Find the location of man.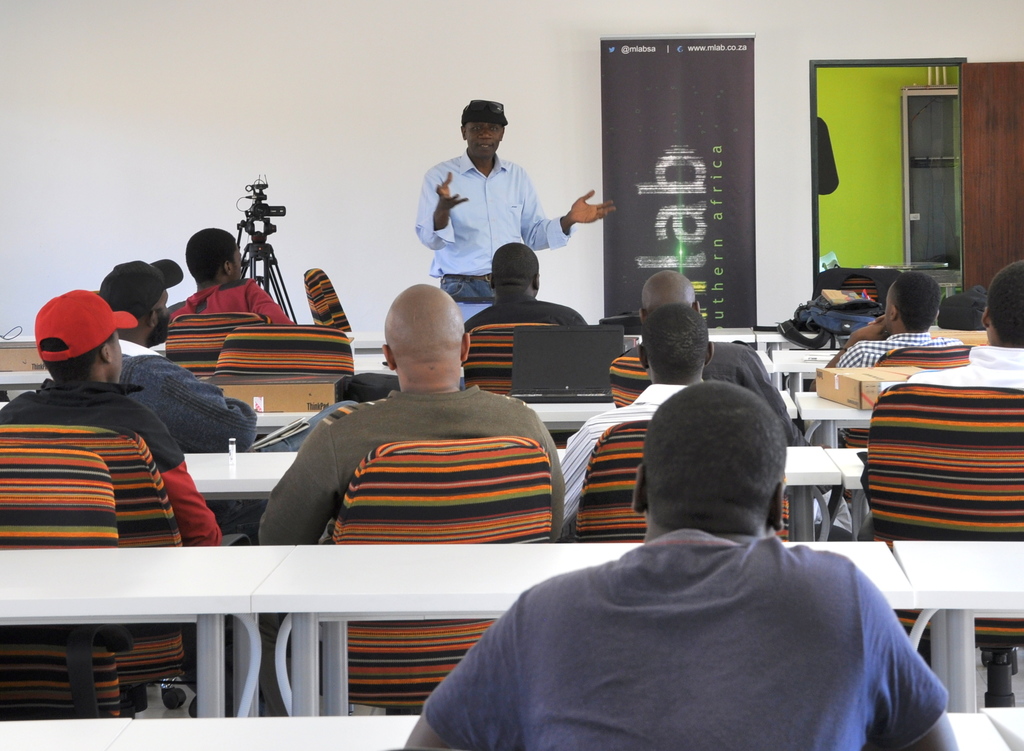
Location: bbox(408, 376, 959, 750).
